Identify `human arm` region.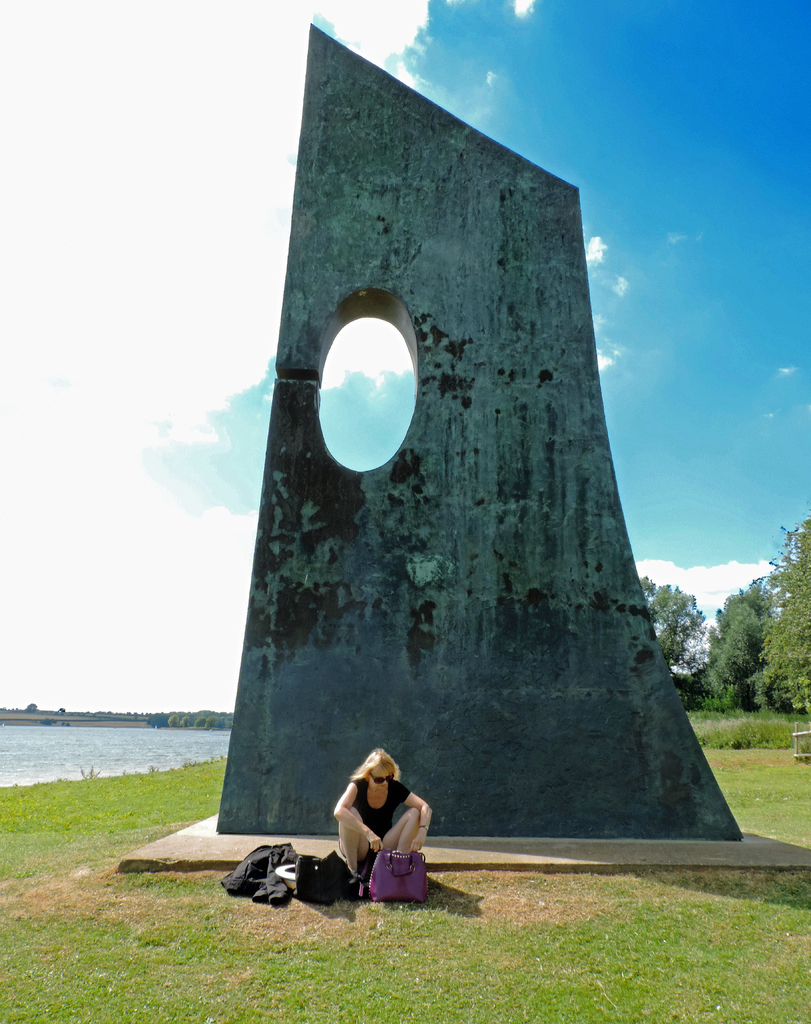
Region: 332 780 382 853.
